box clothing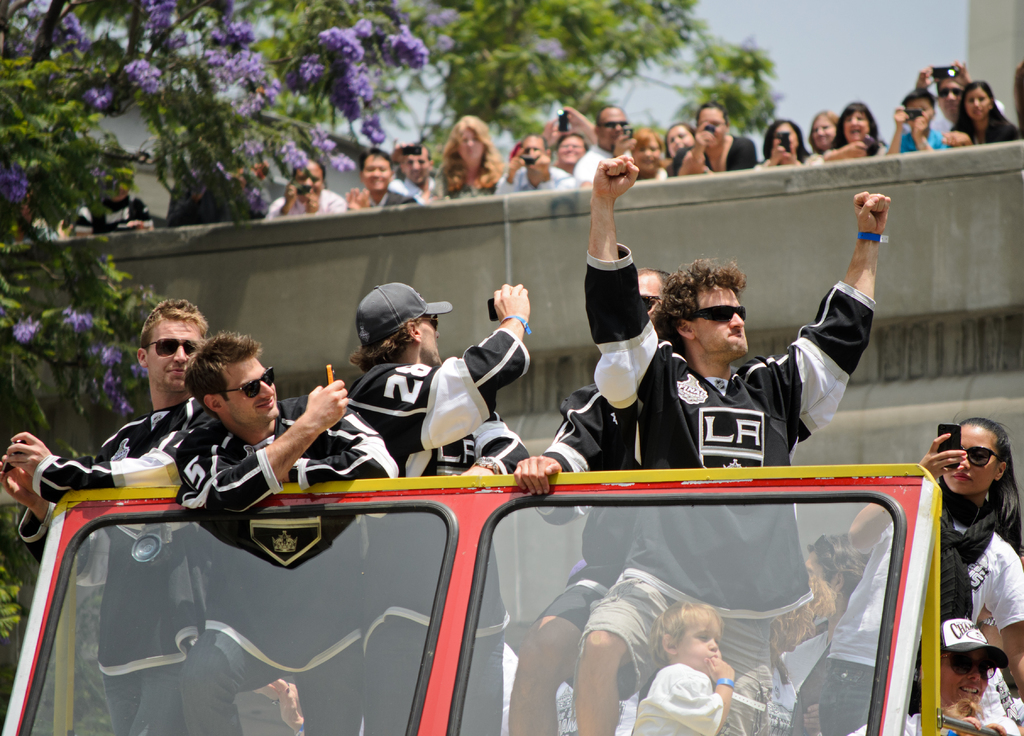
Rect(173, 399, 419, 508)
